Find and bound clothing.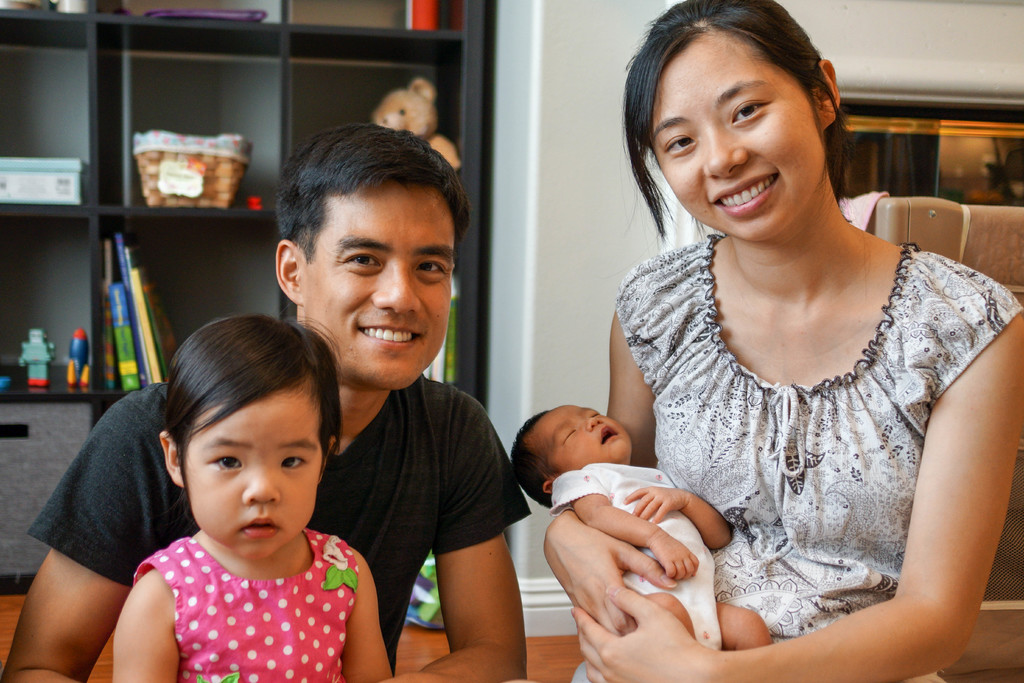
Bound: <bbox>134, 536, 358, 682</bbox>.
